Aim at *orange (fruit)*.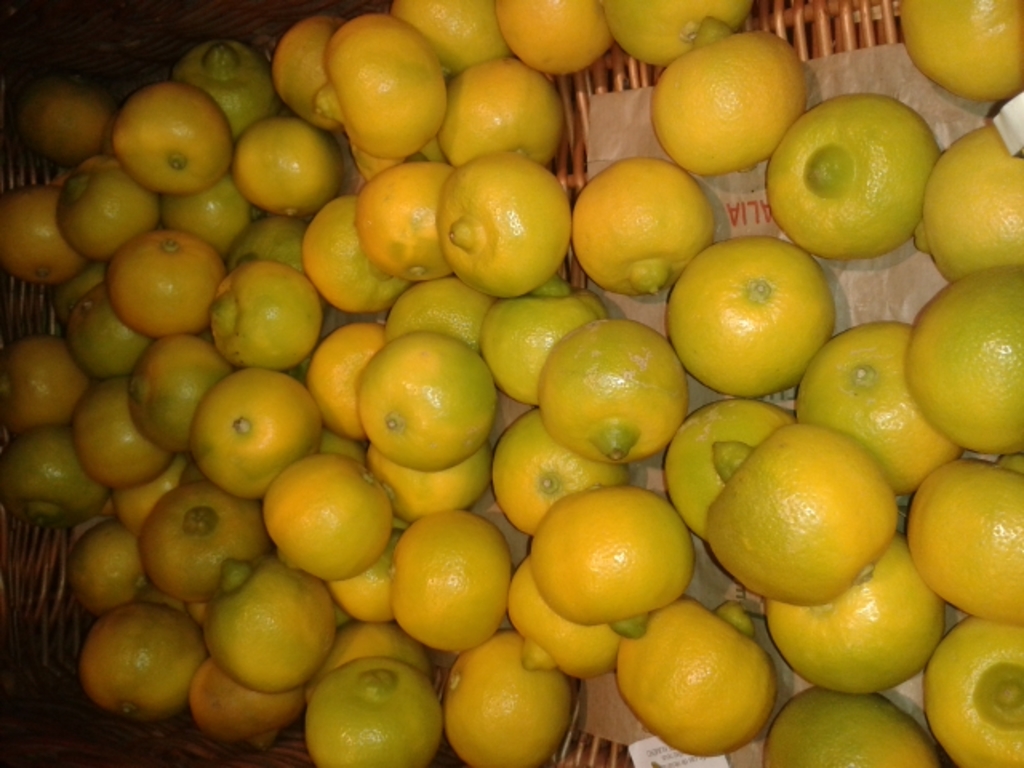
Aimed at {"left": 406, "top": 510, "right": 499, "bottom": 656}.
